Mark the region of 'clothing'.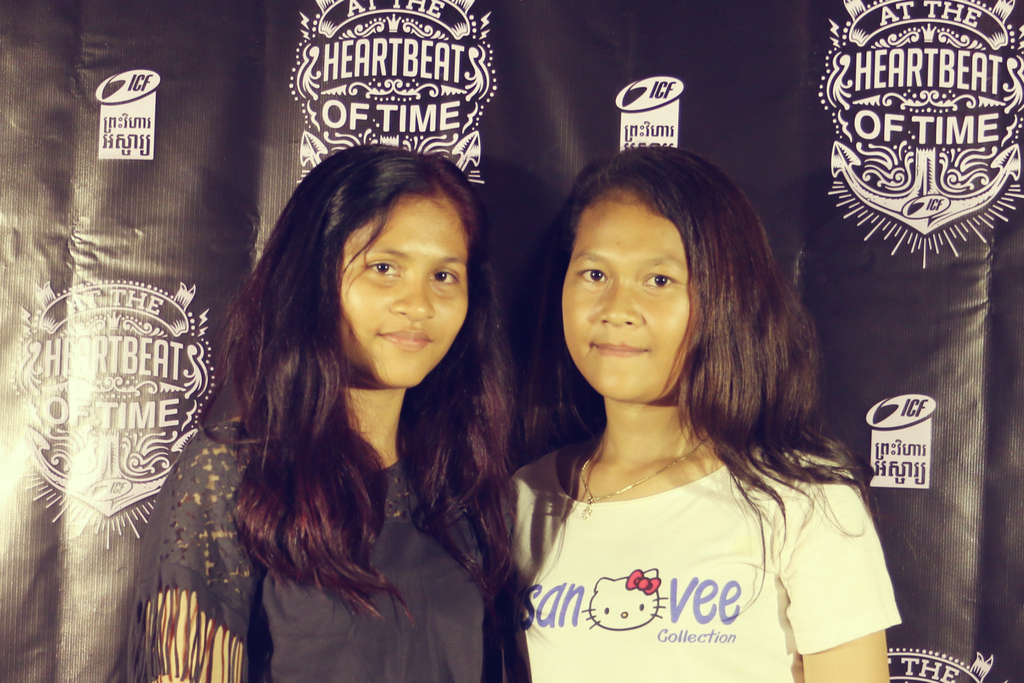
Region: {"left": 493, "top": 433, "right": 902, "bottom": 682}.
